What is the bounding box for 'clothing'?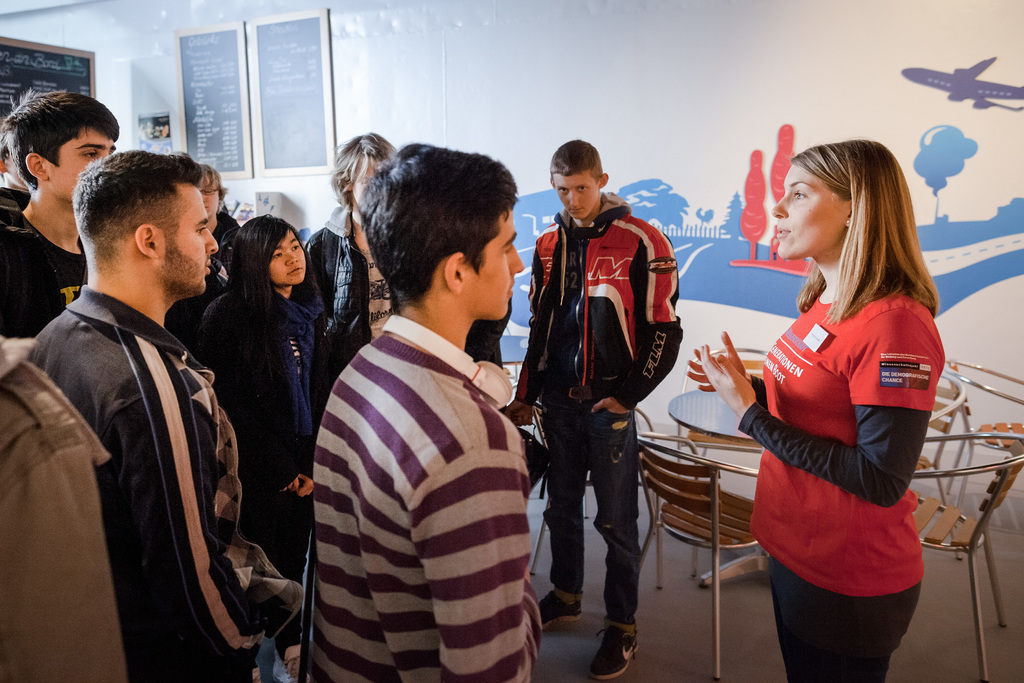
region(304, 338, 548, 682).
